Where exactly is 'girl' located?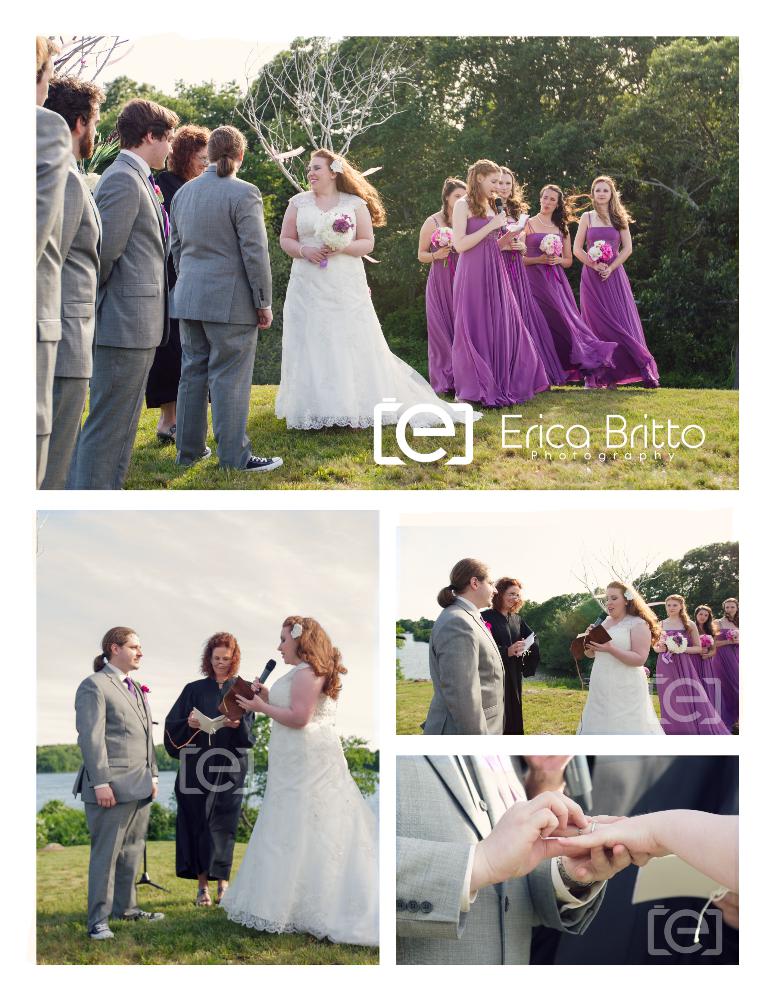
Its bounding box is 573,176,664,390.
